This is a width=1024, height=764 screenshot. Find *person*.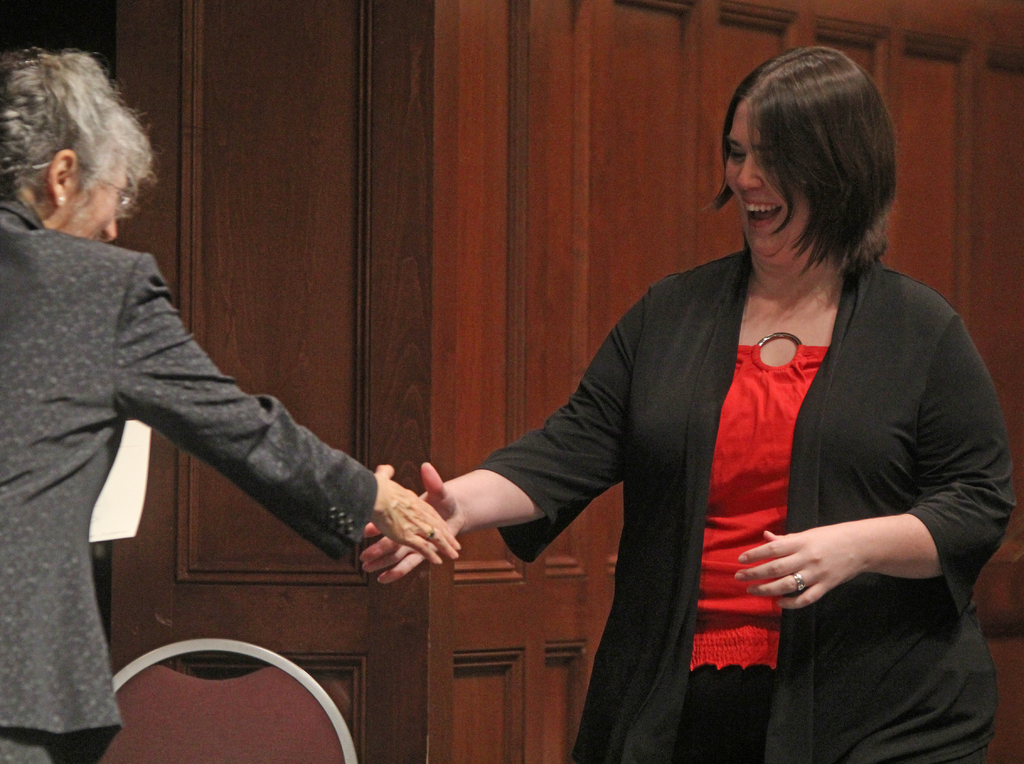
Bounding box: x1=1, y1=44, x2=461, y2=763.
